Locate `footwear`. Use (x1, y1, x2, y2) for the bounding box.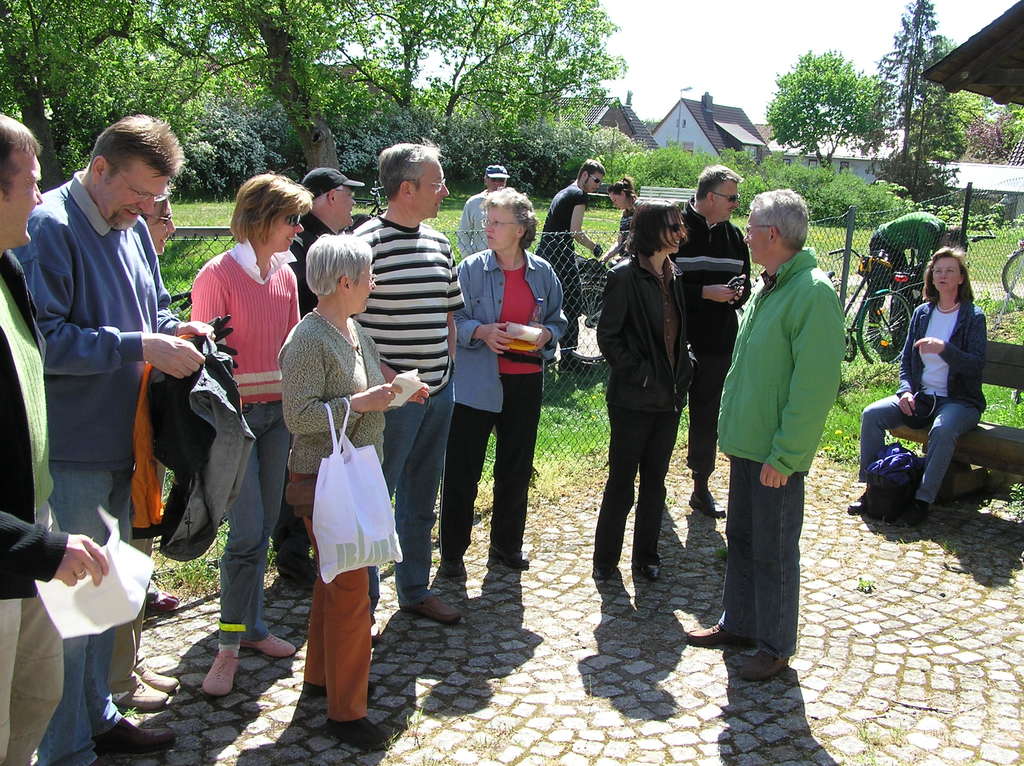
(736, 650, 791, 682).
